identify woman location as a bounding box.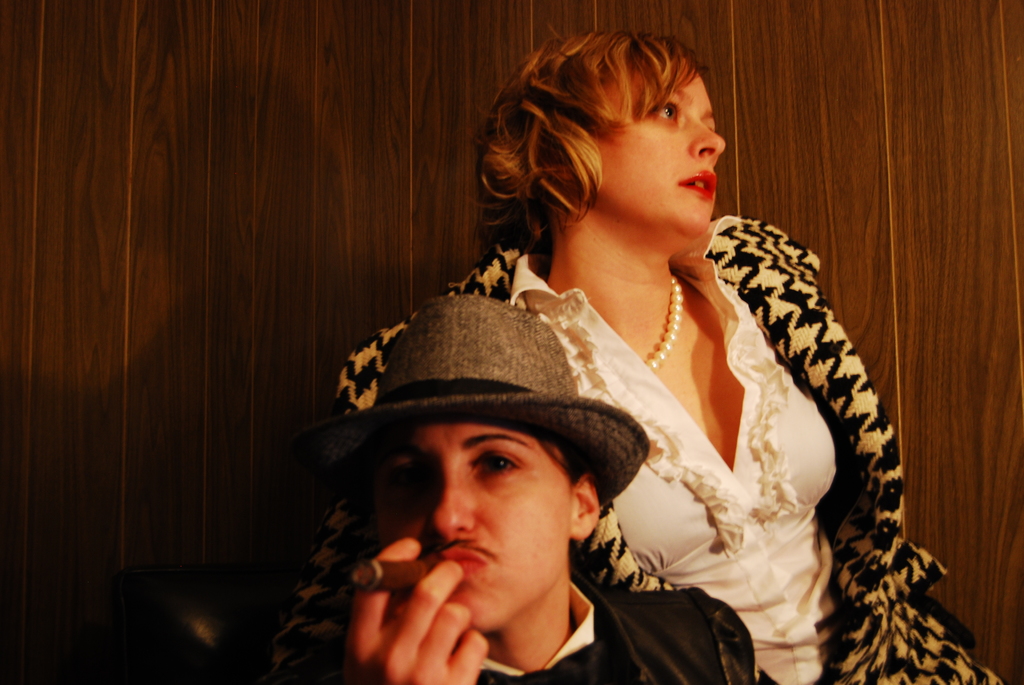
(left=308, top=102, right=899, bottom=681).
